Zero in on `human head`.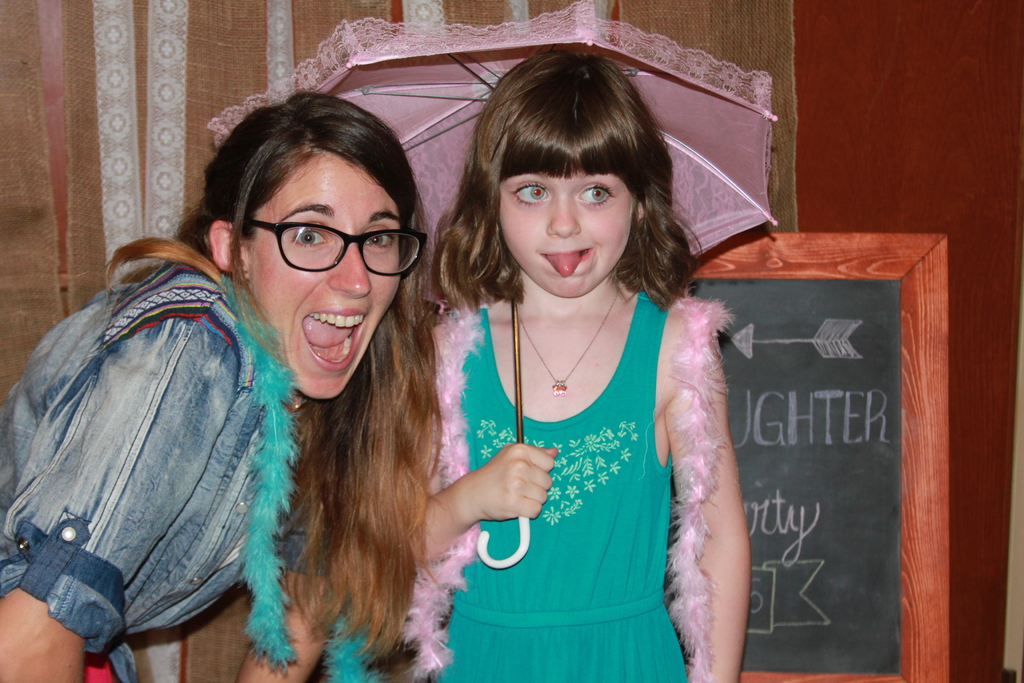
Zeroed in: BBox(470, 47, 666, 295).
